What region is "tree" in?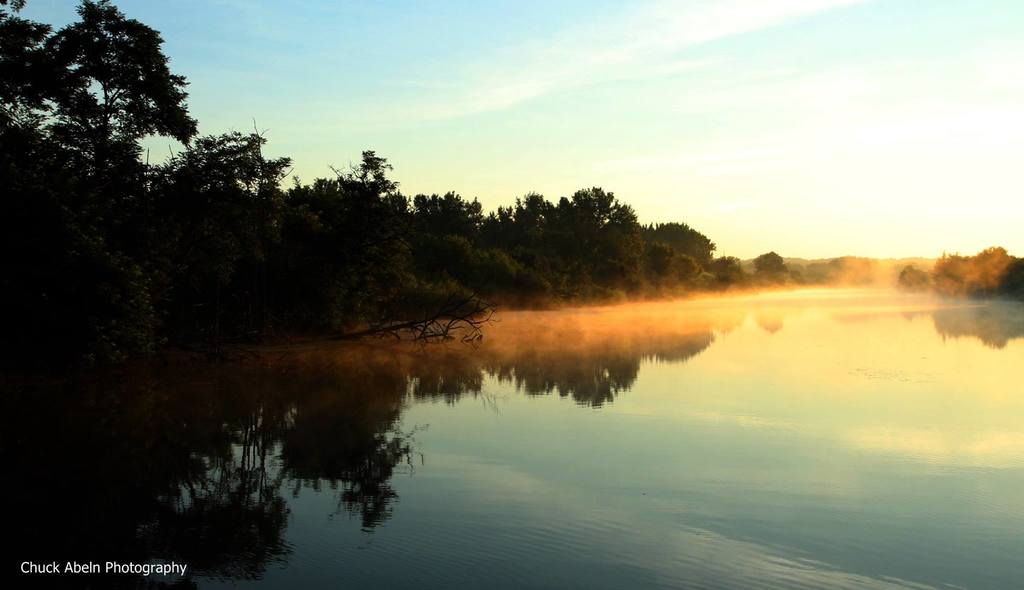
left=499, top=190, right=570, bottom=246.
